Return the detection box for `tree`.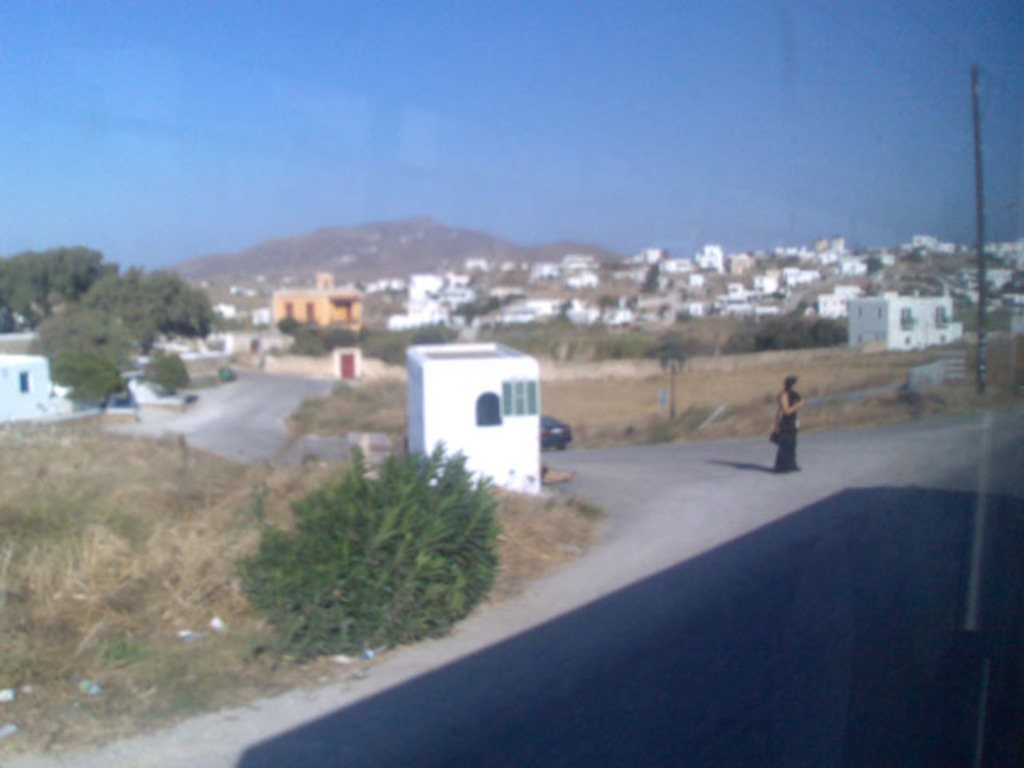
bbox=(336, 323, 378, 352).
